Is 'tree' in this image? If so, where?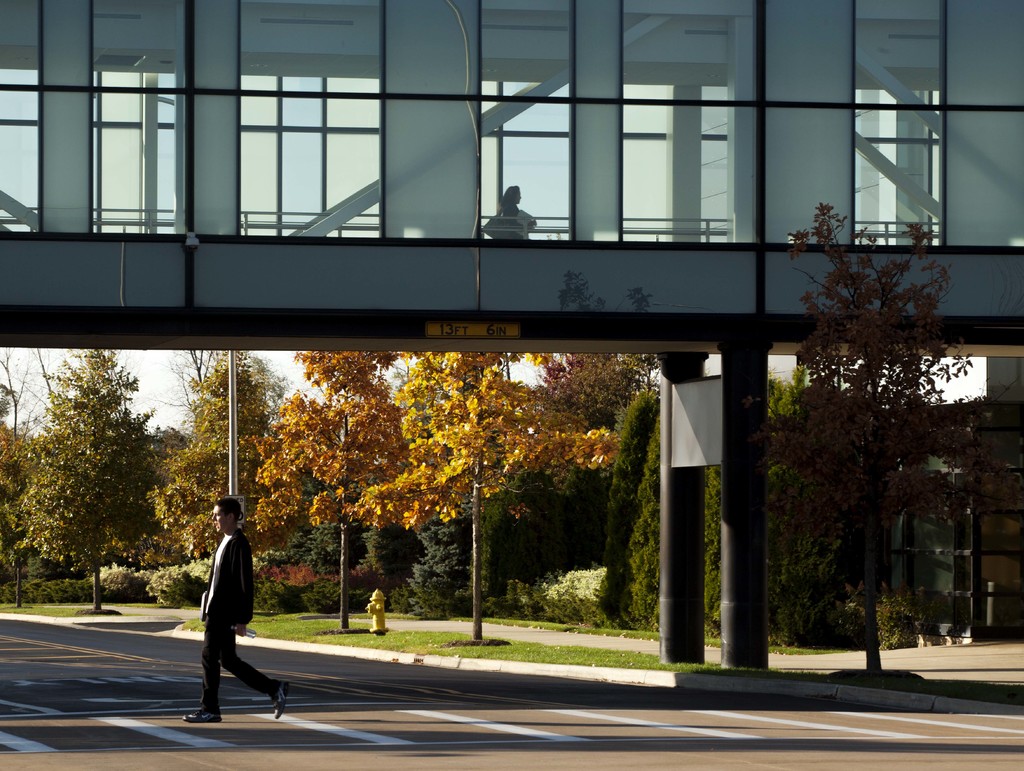
Yes, at left=732, top=242, right=984, bottom=660.
